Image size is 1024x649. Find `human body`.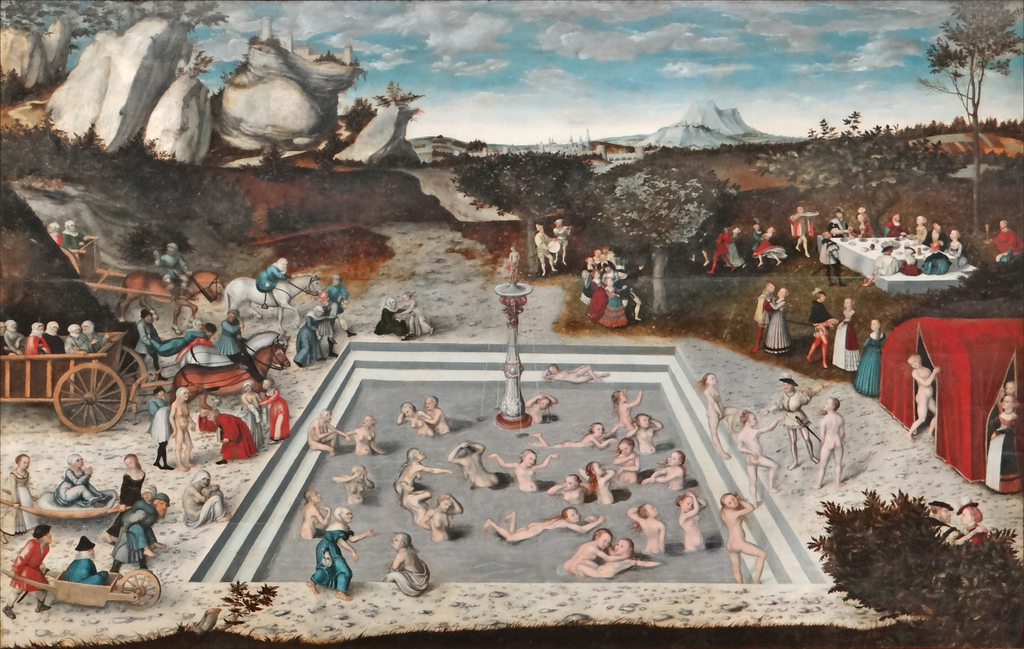
808, 298, 840, 370.
